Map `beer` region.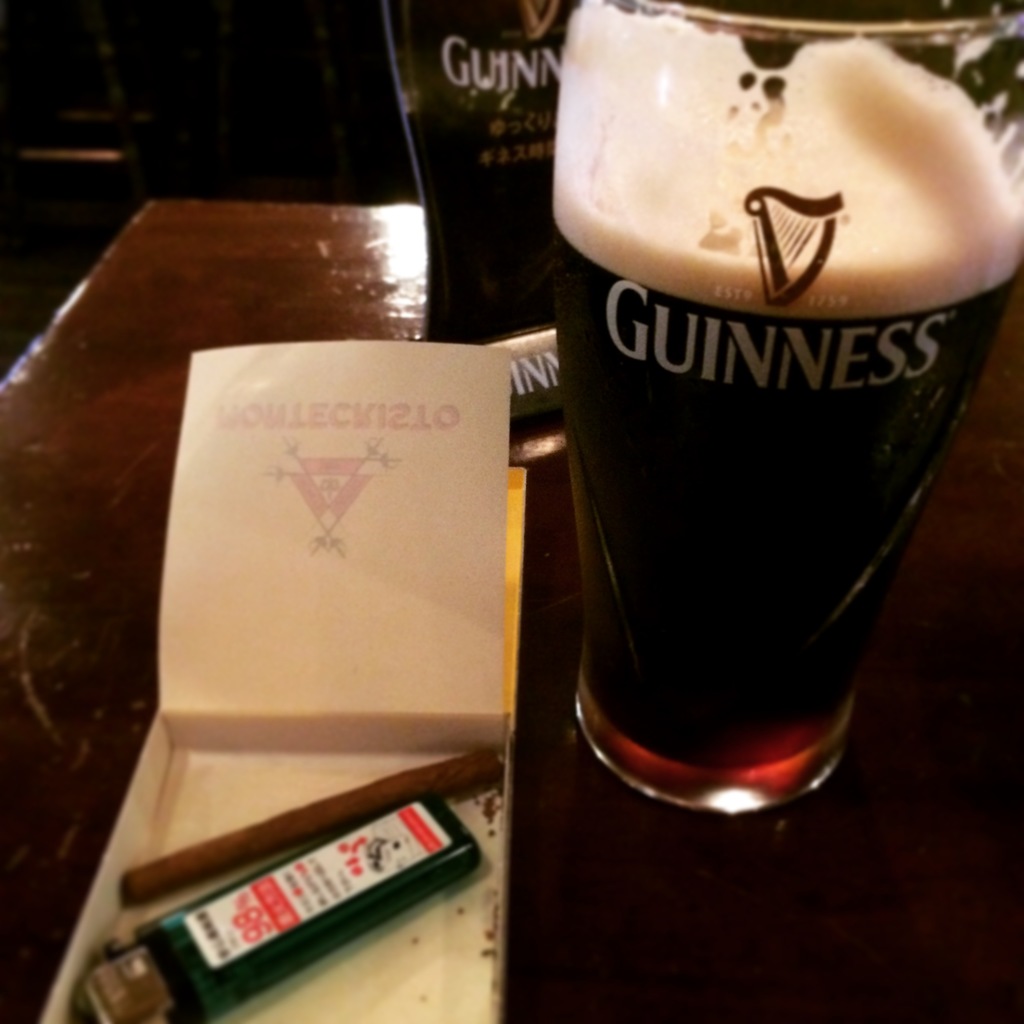
Mapped to [x1=546, y1=0, x2=1004, y2=839].
